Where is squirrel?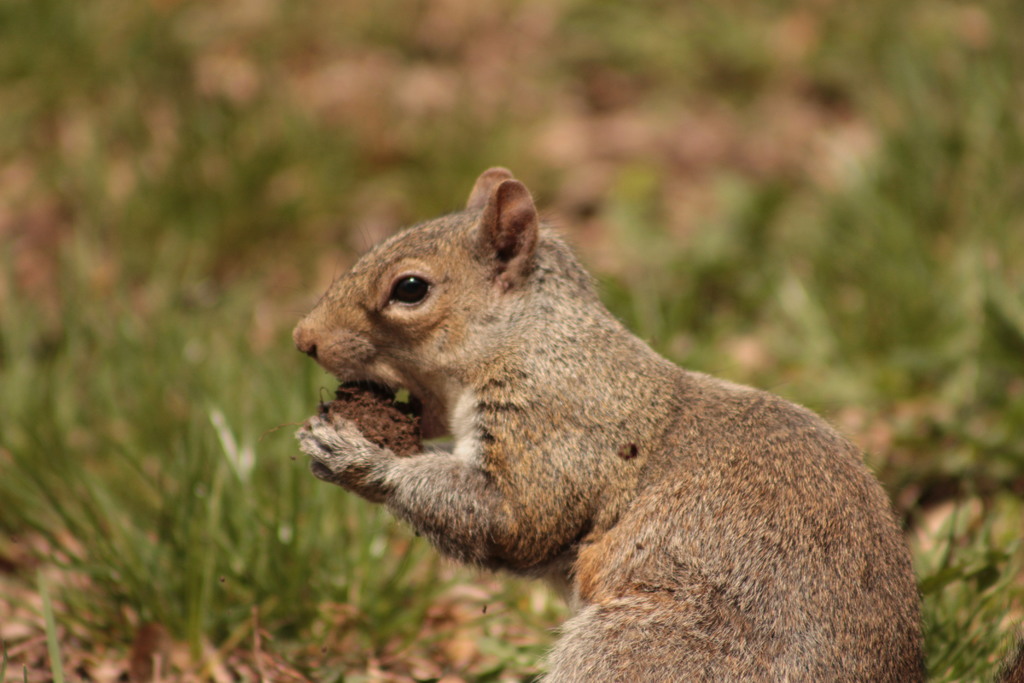
{"x1": 291, "y1": 162, "x2": 929, "y2": 682}.
